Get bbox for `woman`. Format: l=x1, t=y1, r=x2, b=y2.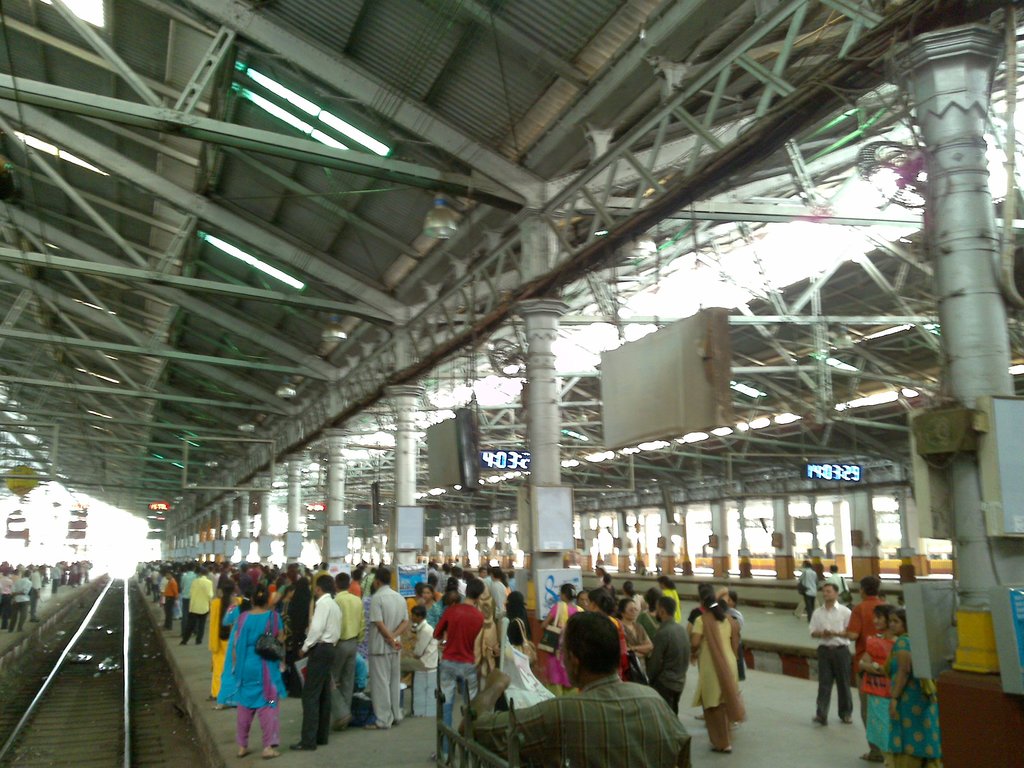
l=892, t=610, r=935, b=767.
